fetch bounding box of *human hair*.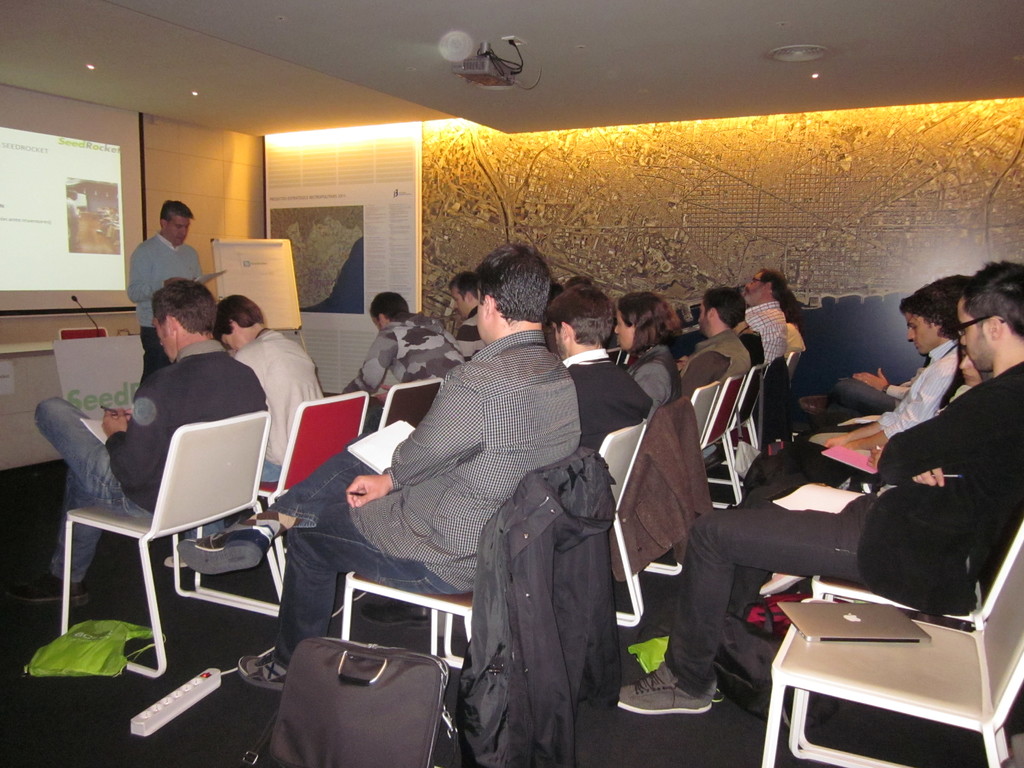
Bbox: (x1=153, y1=282, x2=216, y2=339).
